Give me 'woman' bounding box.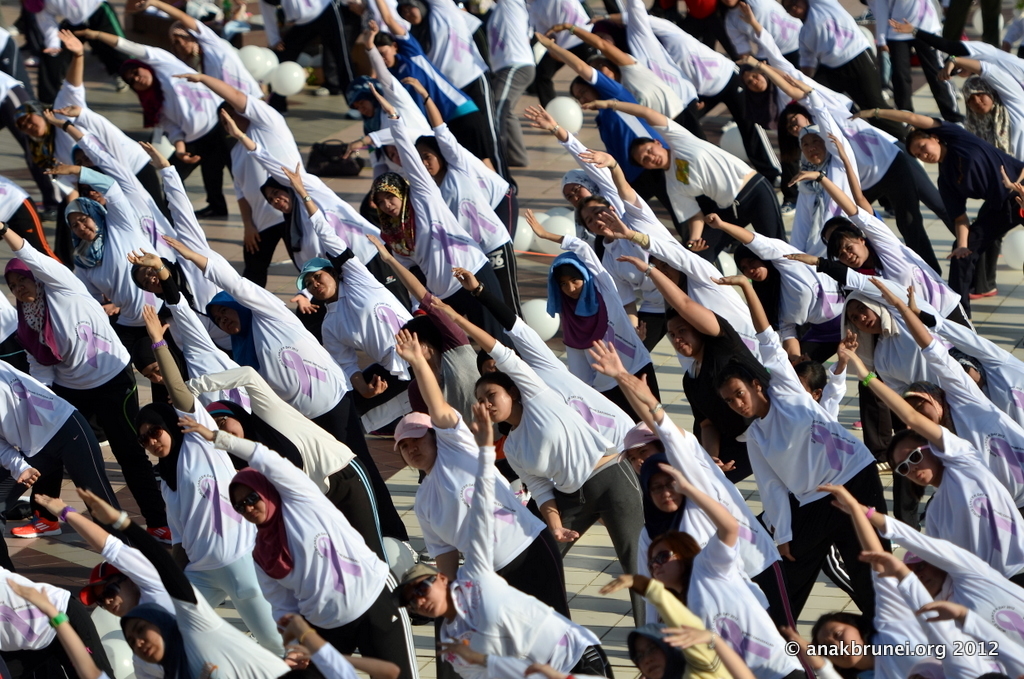
left=23, top=488, right=180, bottom=678.
